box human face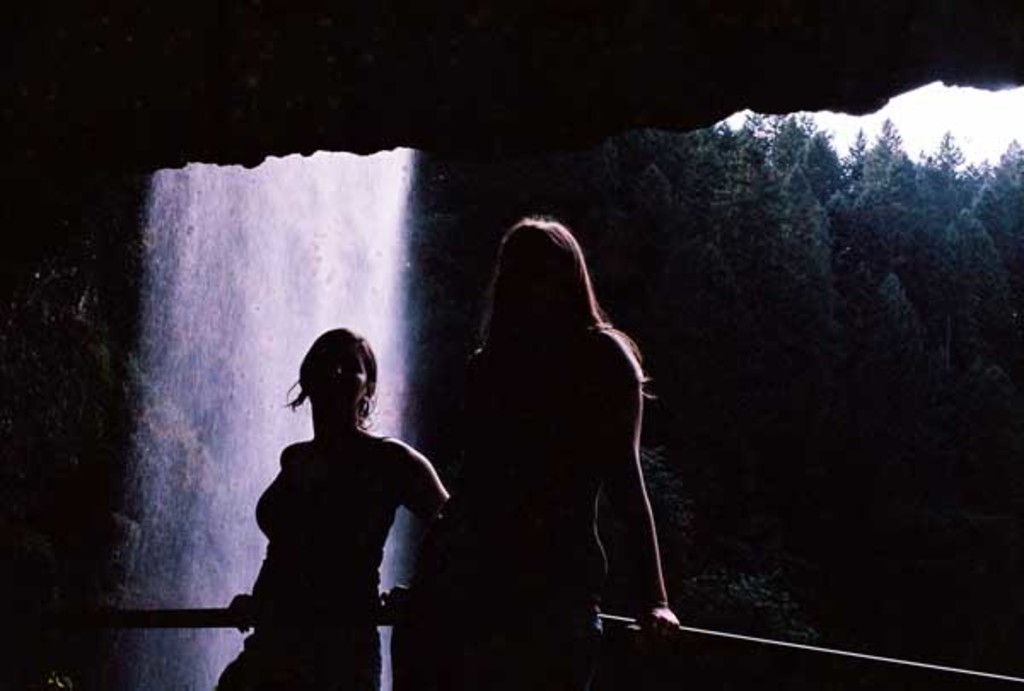
bbox(314, 340, 372, 413)
